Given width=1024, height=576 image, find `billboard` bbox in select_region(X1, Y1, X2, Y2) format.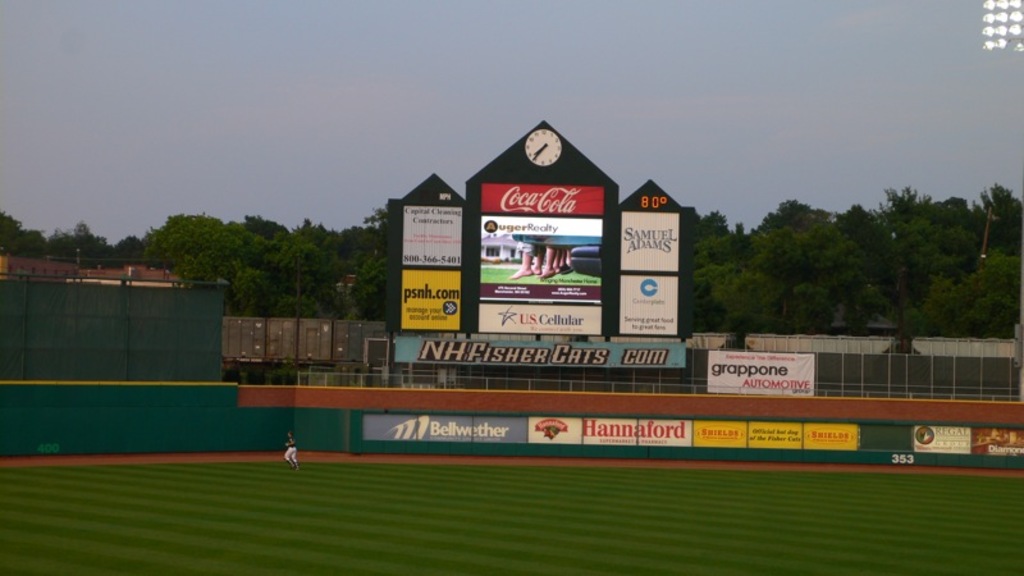
select_region(396, 204, 461, 266).
